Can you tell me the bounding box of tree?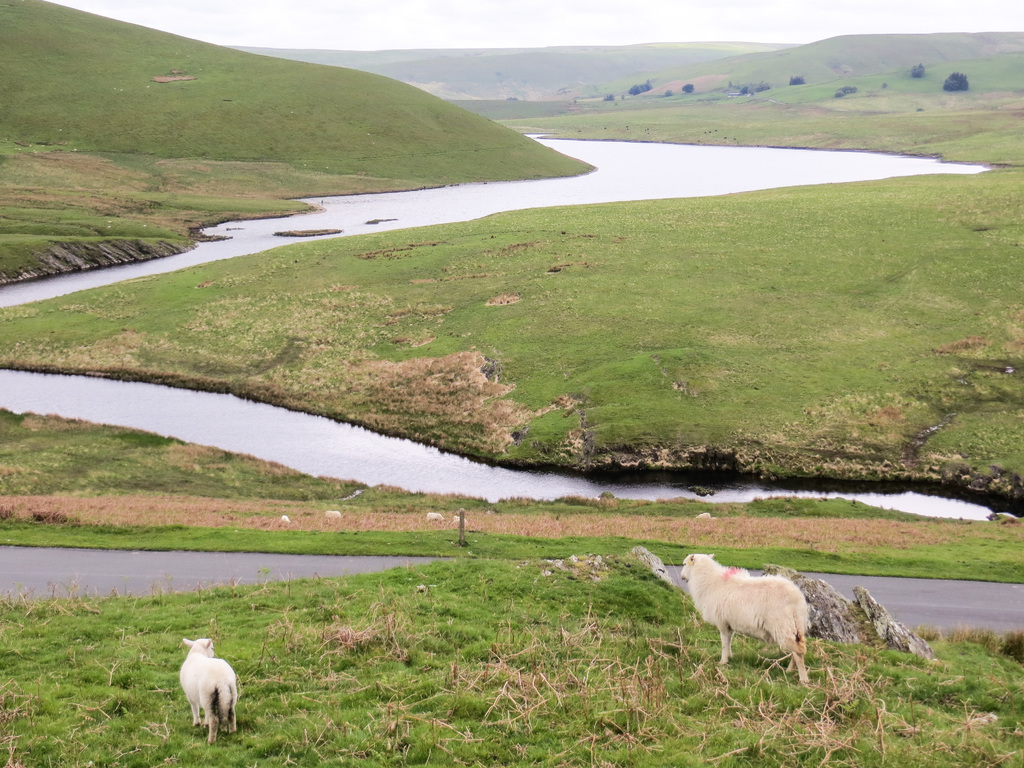
crop(684, 86, 696, 91).
